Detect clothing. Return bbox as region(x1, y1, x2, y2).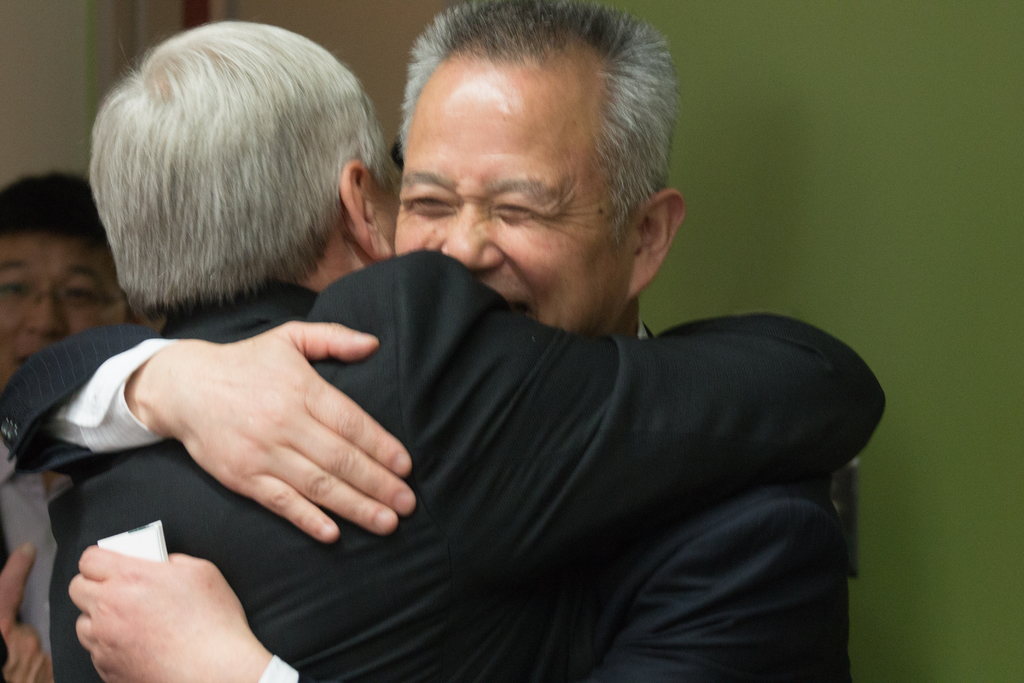
region(0, 431, 73, 682).
